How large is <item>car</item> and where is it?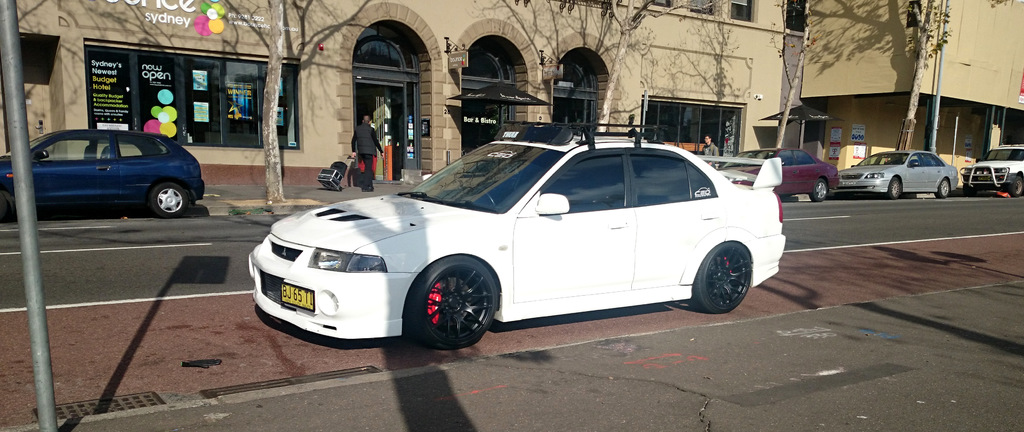
Bounding box: select_region(959, 142, 1023, 202).
